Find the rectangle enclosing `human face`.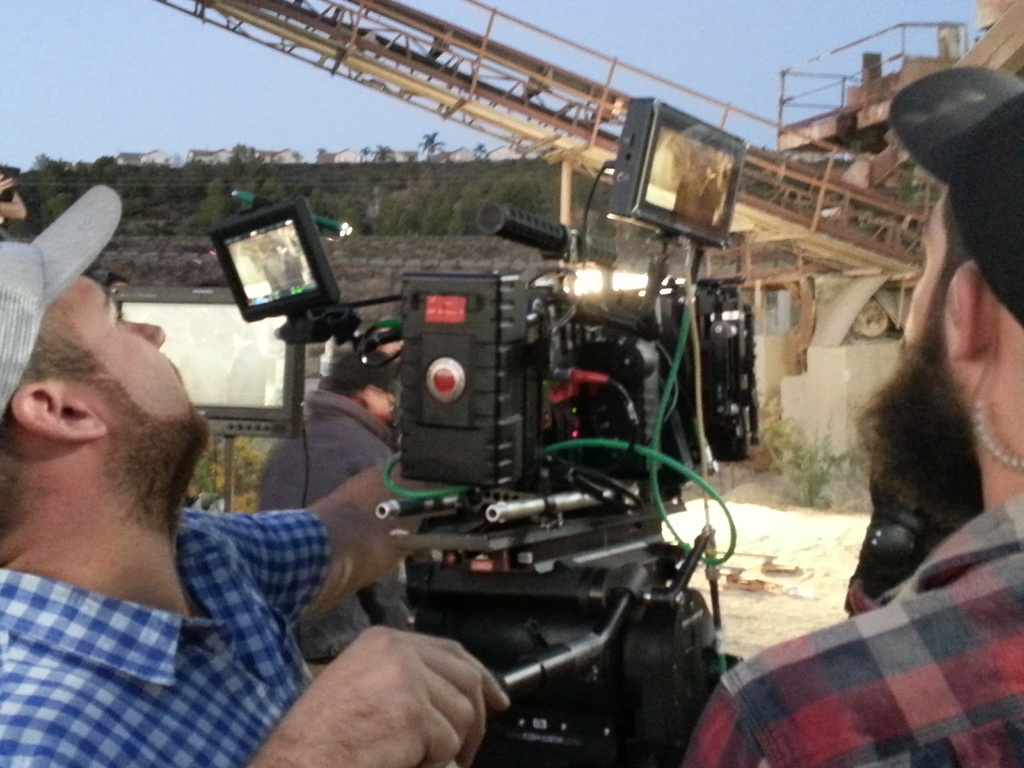
80 277 205 436.
